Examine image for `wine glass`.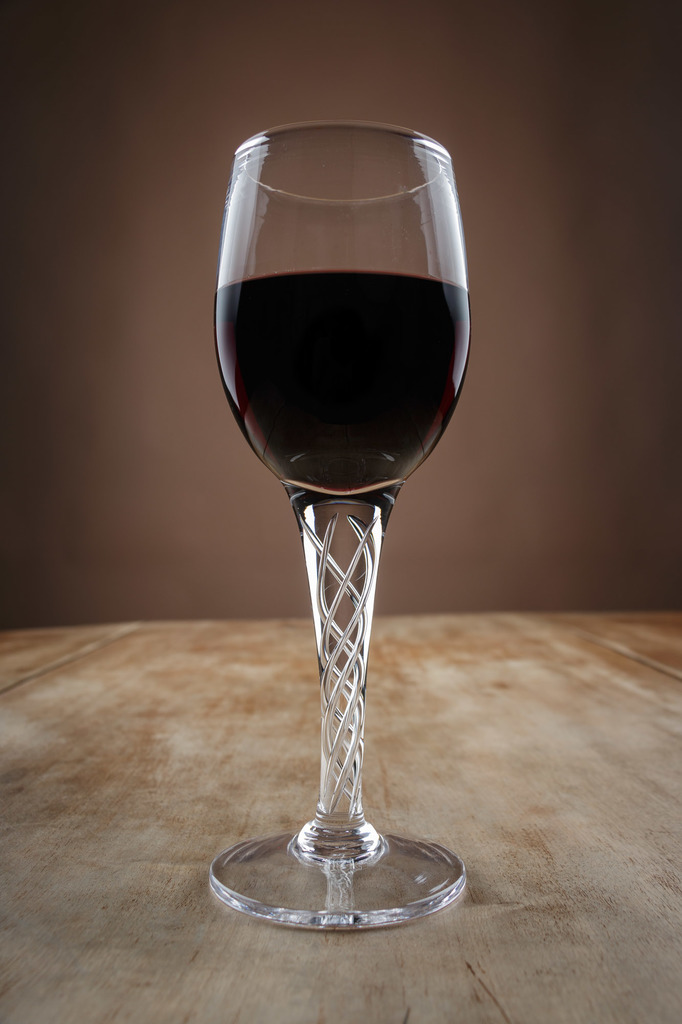
Examination result: BBox(211, 120, 475, 931).
